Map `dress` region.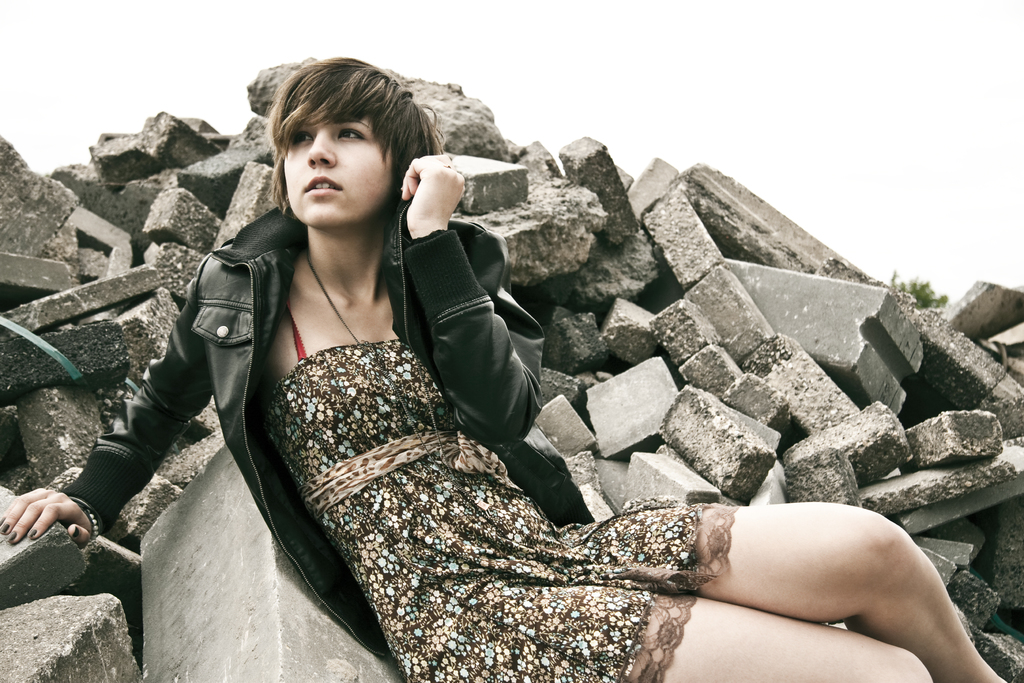
Mapped to x1=256 y1=300 x2=737 y2=682.
